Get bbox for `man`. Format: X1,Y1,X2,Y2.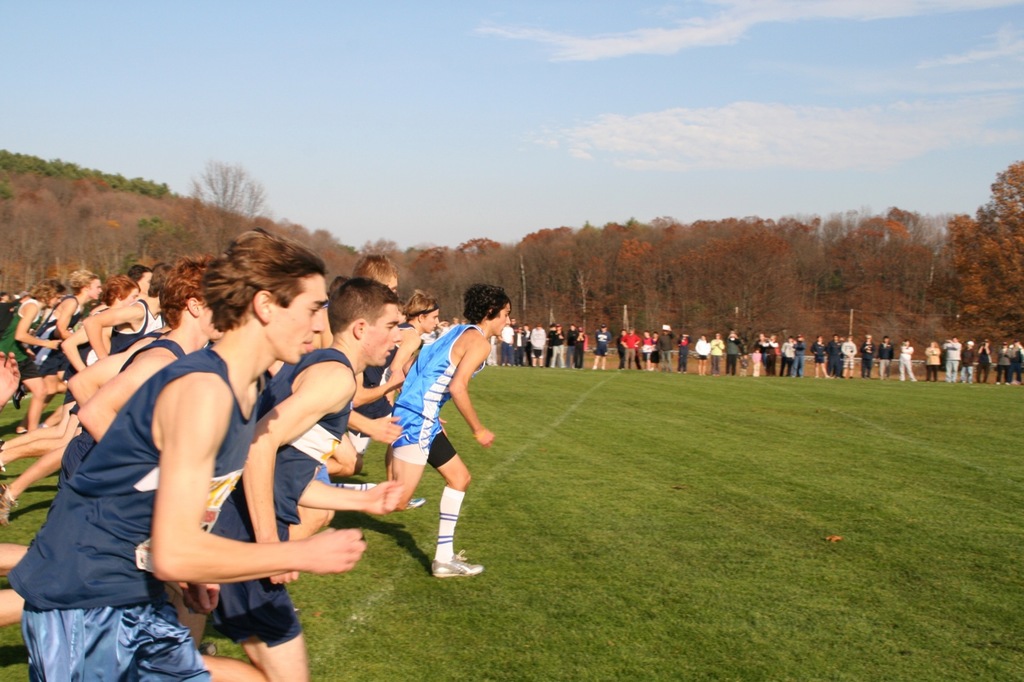
552,322,566,367.
